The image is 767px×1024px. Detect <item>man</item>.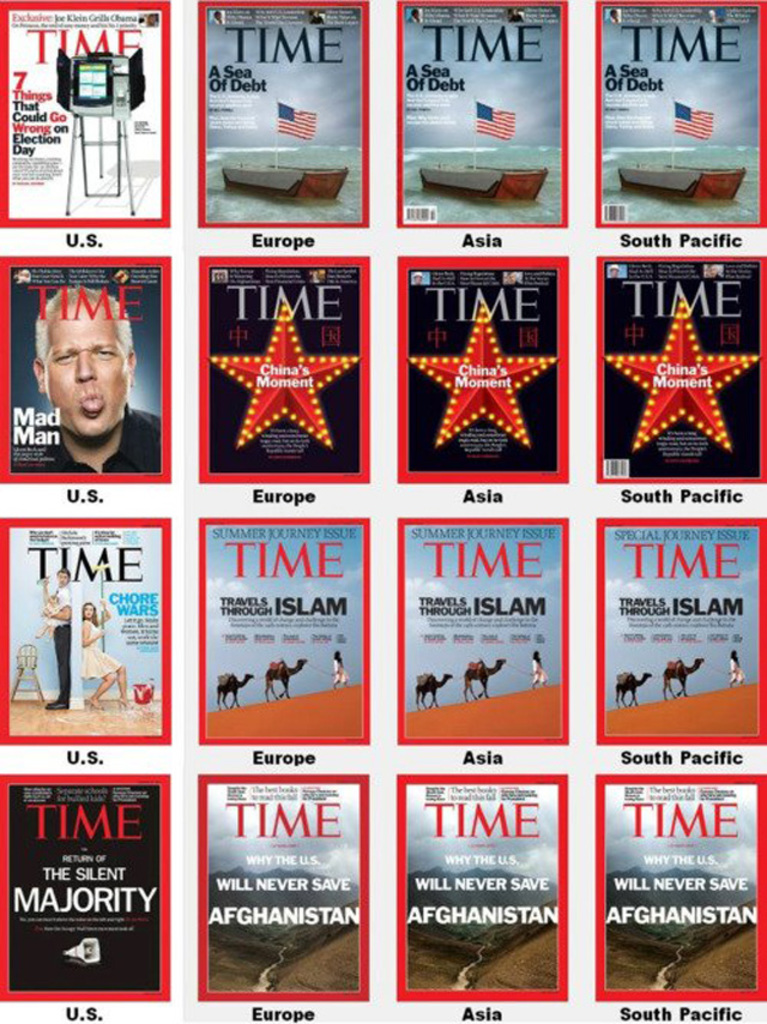
Detection: <box>16,282,164,472</box>.
